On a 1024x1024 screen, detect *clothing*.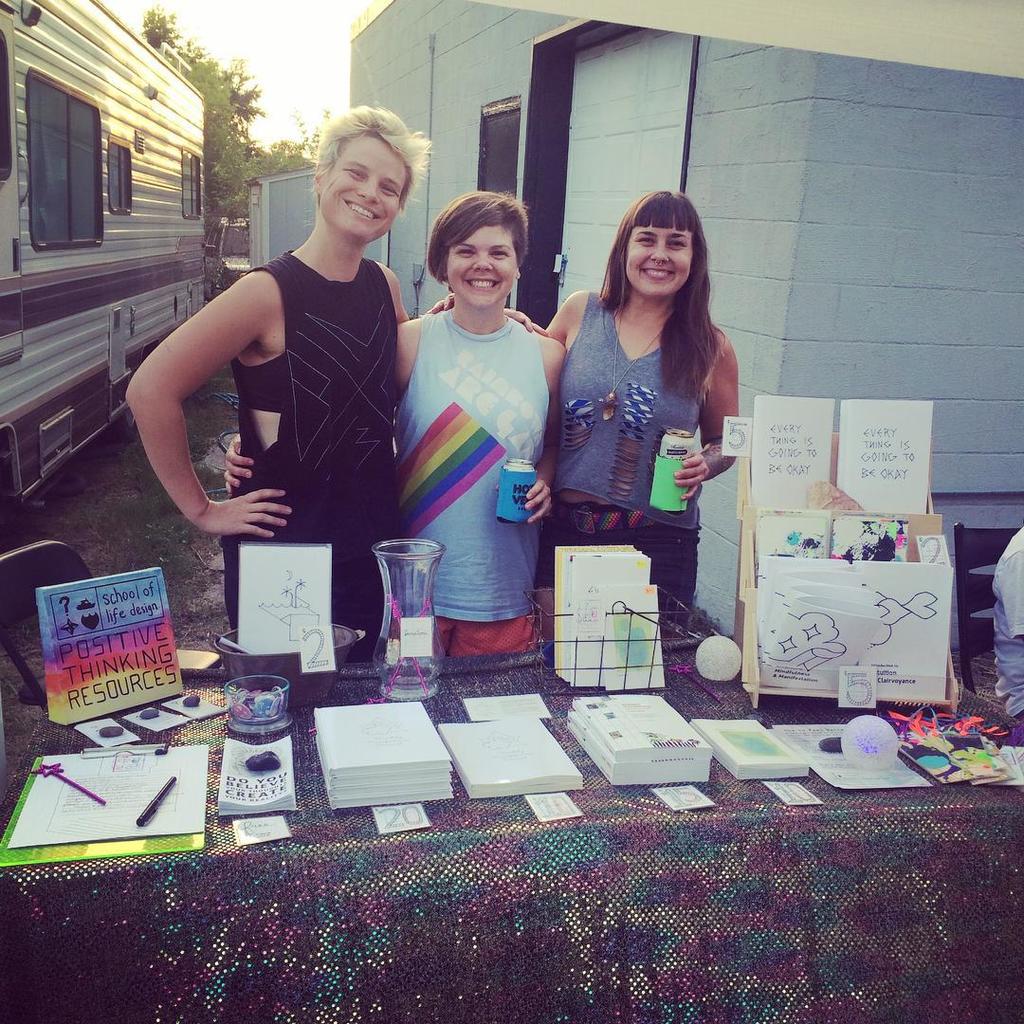
x1=222 y1=247 x2=395 y2=641.
